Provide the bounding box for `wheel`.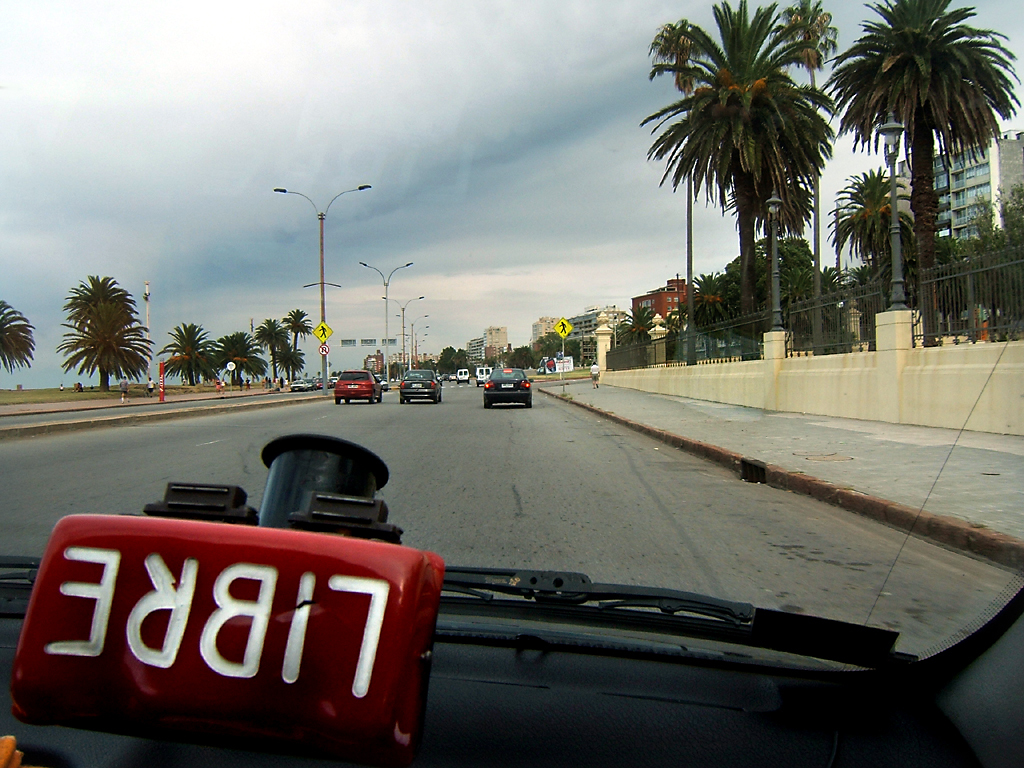
detection(332, 394, 338, 405).
